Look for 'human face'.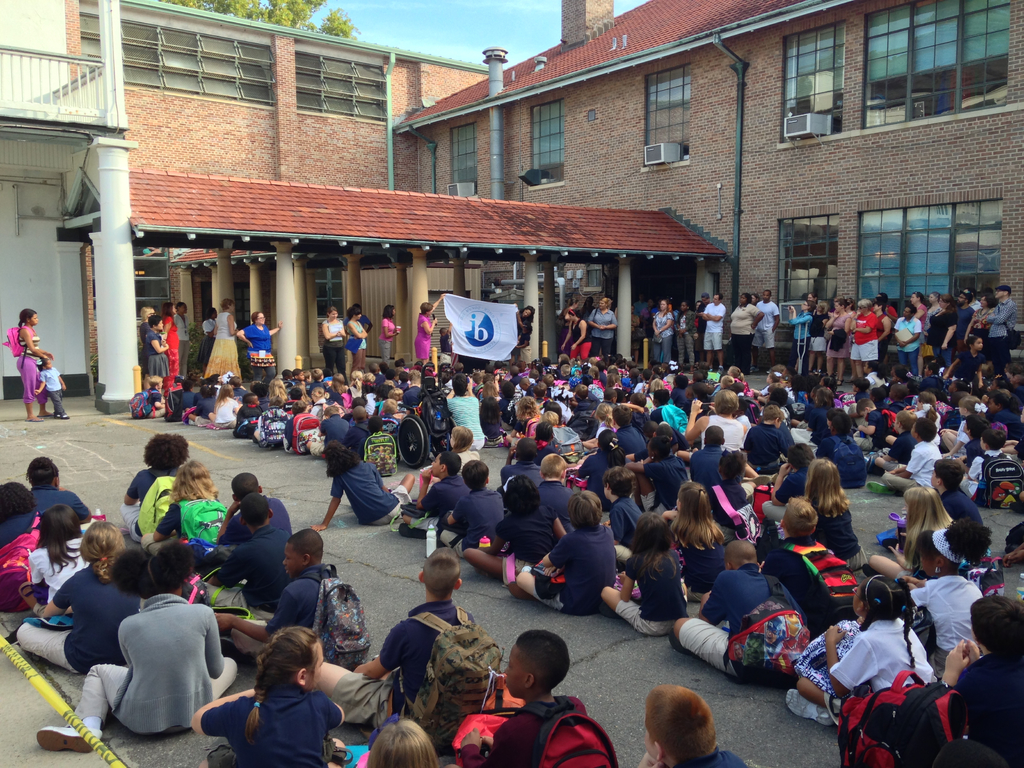
Found: bbox=[226, 298, 235, 312].
